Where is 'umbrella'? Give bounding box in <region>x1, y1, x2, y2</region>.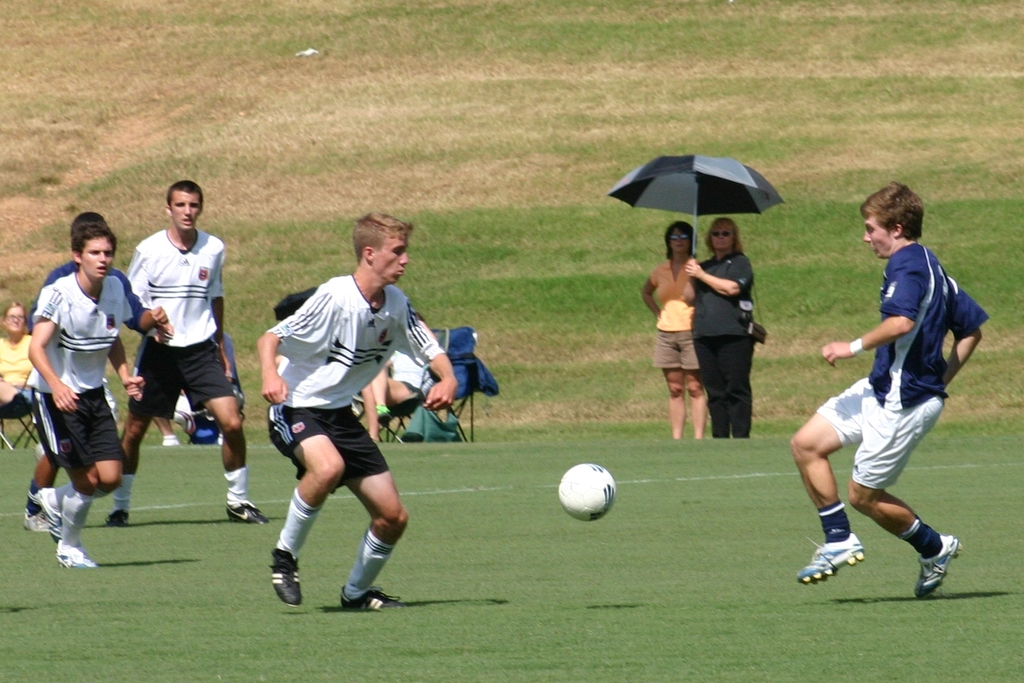
<region>274, 283, 315, 320</region>.
